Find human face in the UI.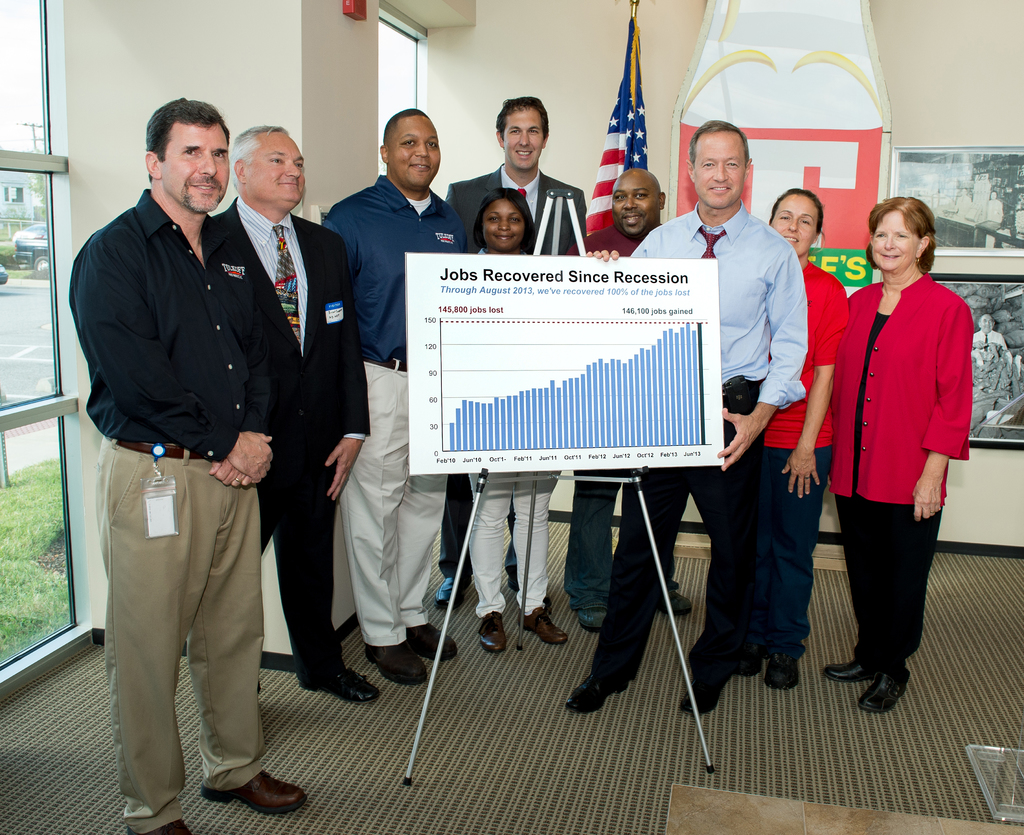
UI element at 692:131:746:206.
